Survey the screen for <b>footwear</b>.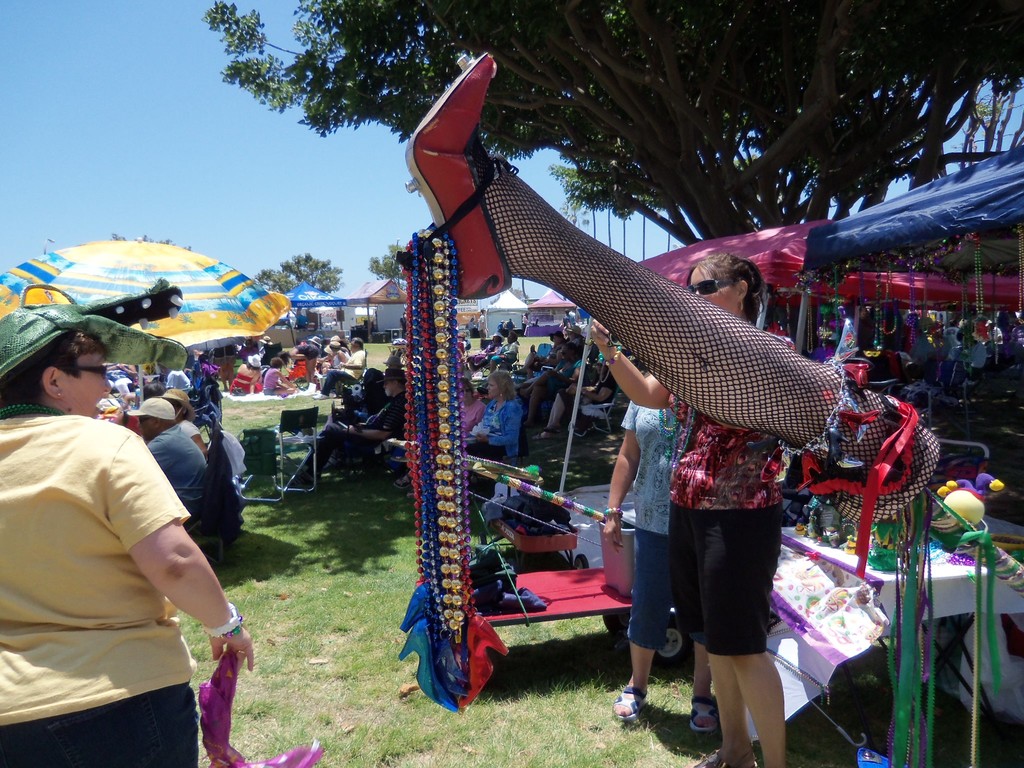
Survey found: crop(678, 687, 720, 735).
